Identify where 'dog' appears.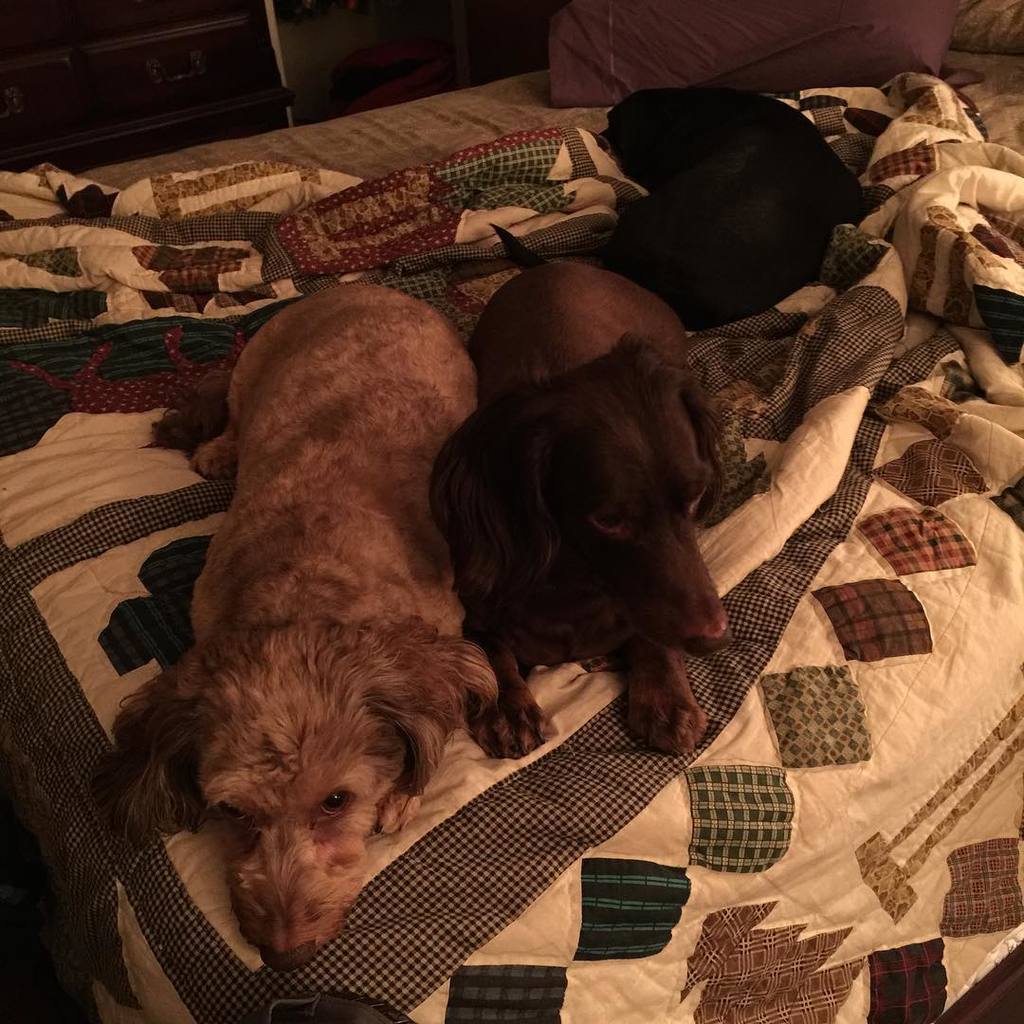
Appears at region(483, 85, 865, 333).
